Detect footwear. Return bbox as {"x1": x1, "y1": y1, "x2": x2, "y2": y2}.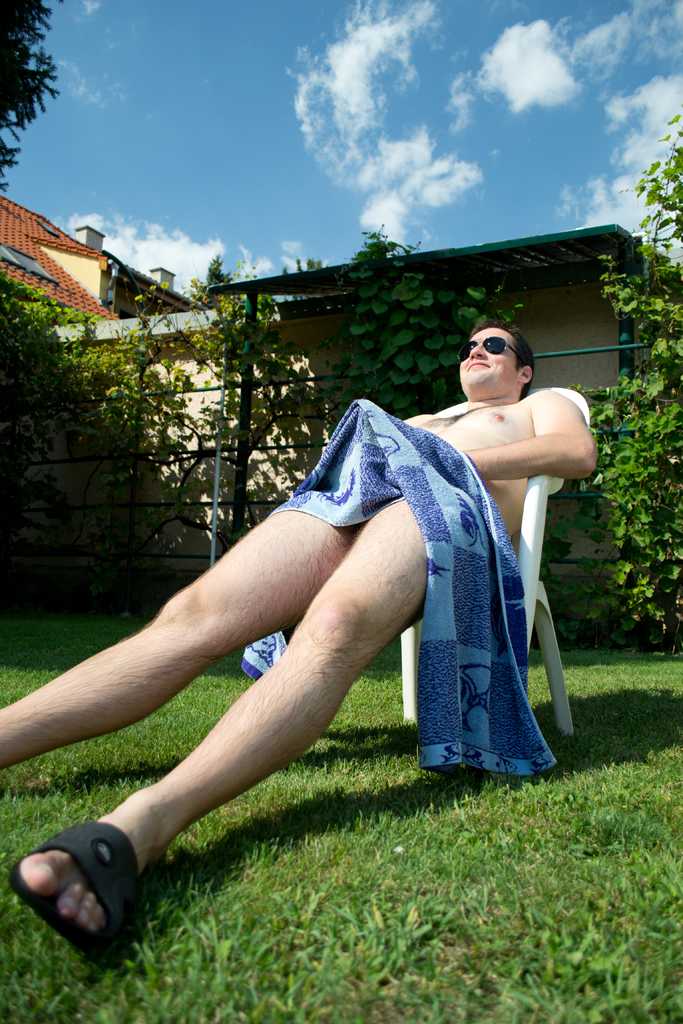
{"x1": 1, "y1": 818, "x2": 154, "y2": 975}.
